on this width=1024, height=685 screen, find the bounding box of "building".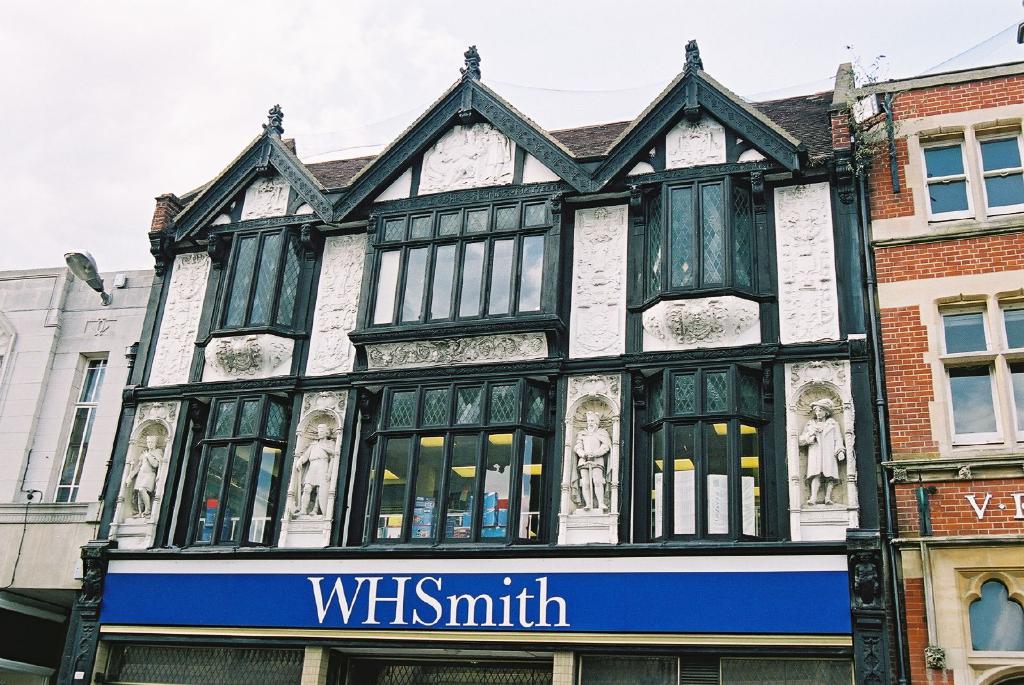
Bounding box: x1=0, y1=267, x2=152, y2=684.
